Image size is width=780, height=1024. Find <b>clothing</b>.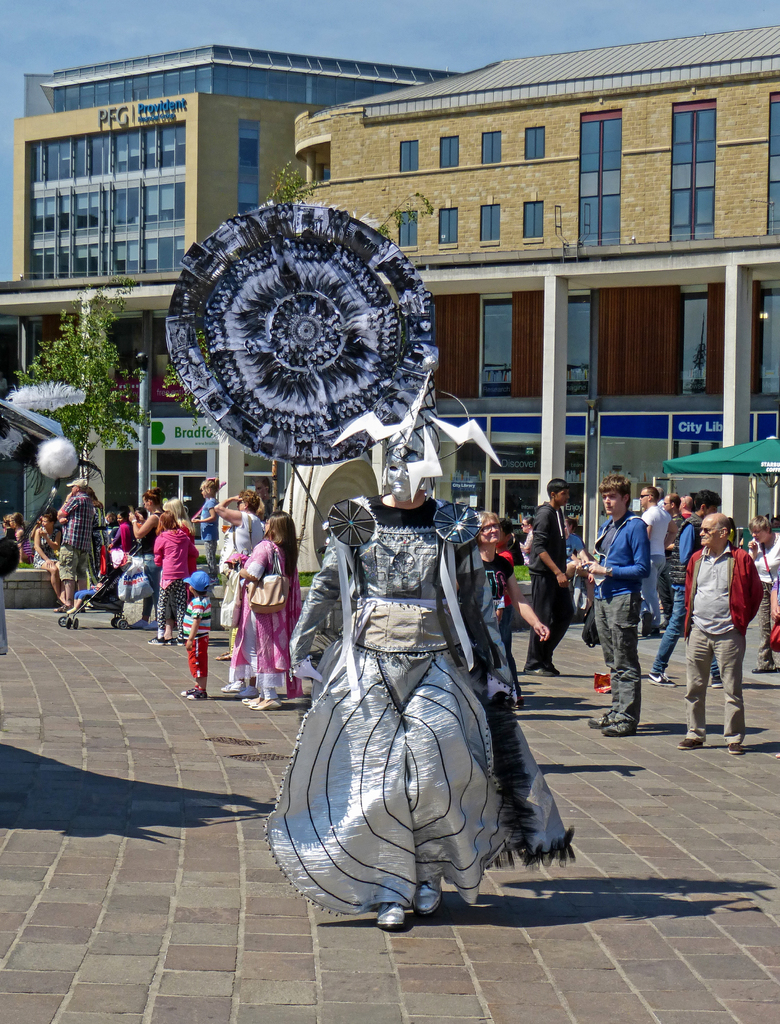
box=[197, 498, 218, 577].
